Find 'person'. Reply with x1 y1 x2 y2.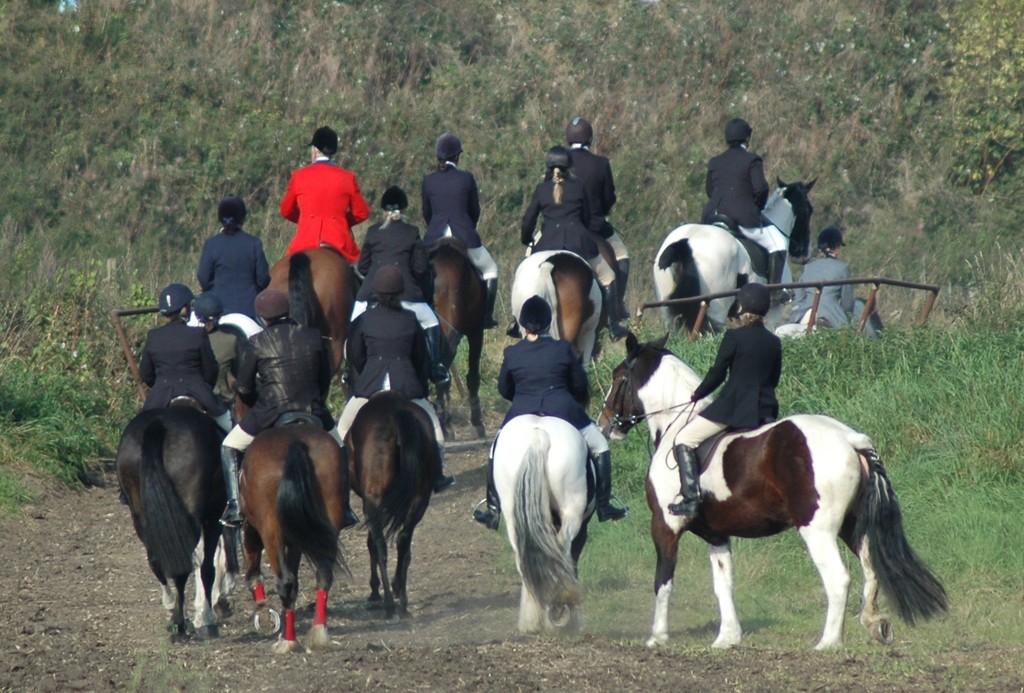
194 189 276 318.
